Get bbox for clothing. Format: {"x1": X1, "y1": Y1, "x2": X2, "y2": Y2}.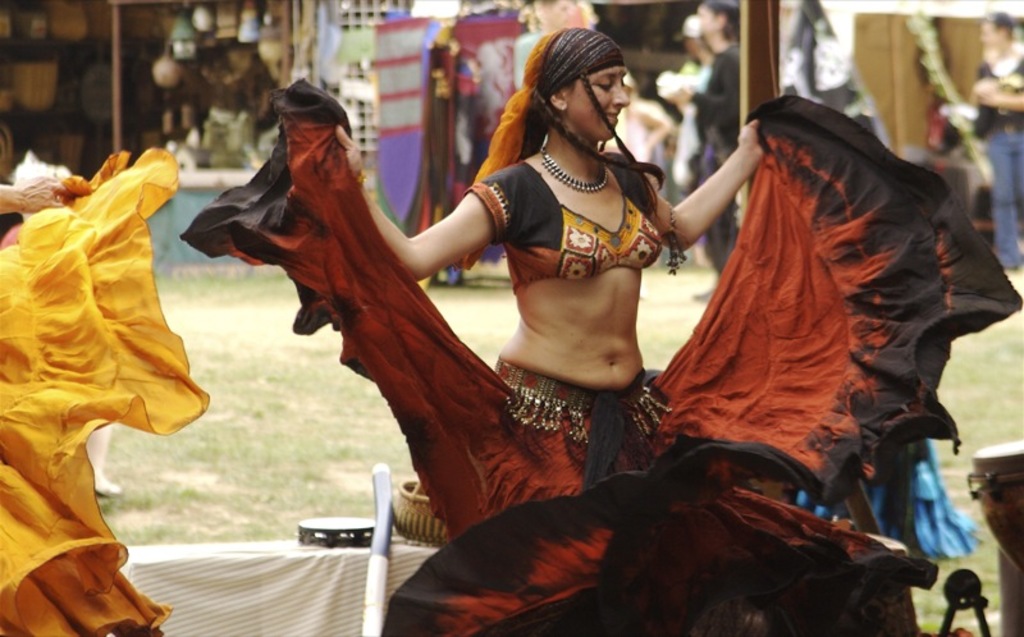
{"x1": 177, "y1": 77, "x2": 1023, "y2": 636}.
